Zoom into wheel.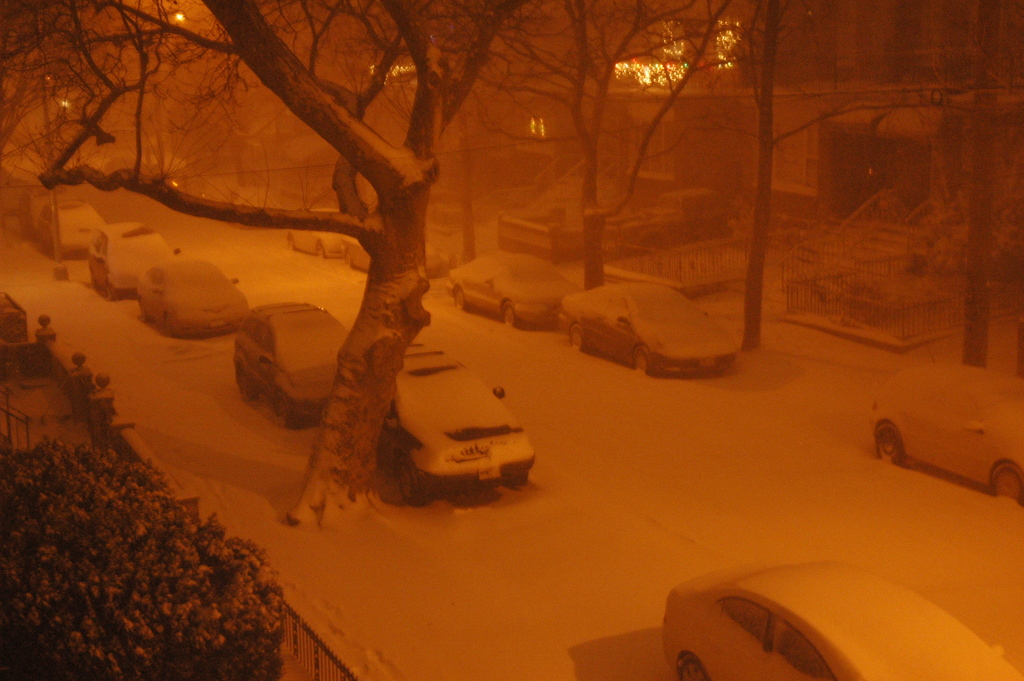
Zoom target: <bbox>499, 303, 518, 331</bbox>.
